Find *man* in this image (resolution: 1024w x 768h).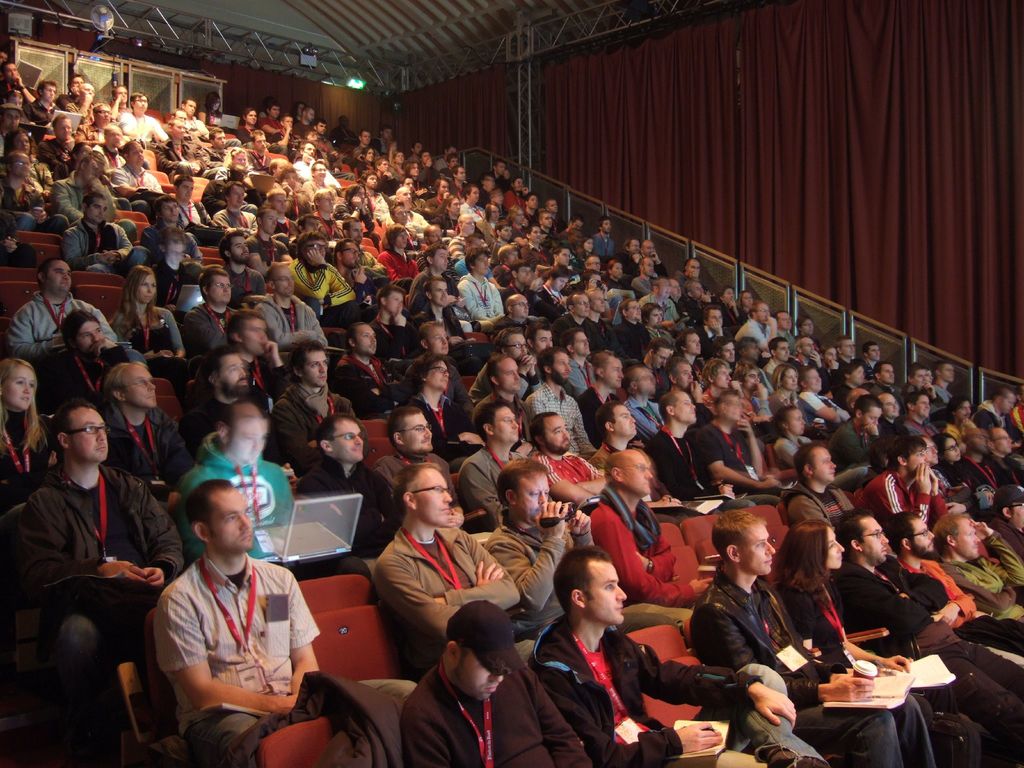
(x1=625, y1=242, x2=637, y2=271).
